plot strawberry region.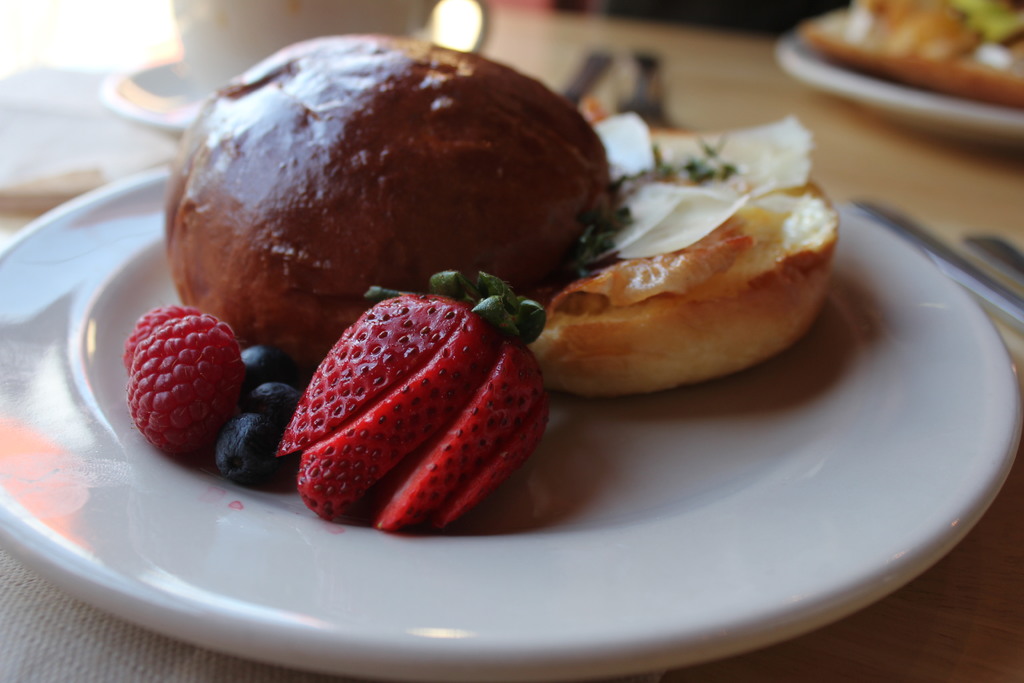
Plotted at region(266, 286, 546, 532).
